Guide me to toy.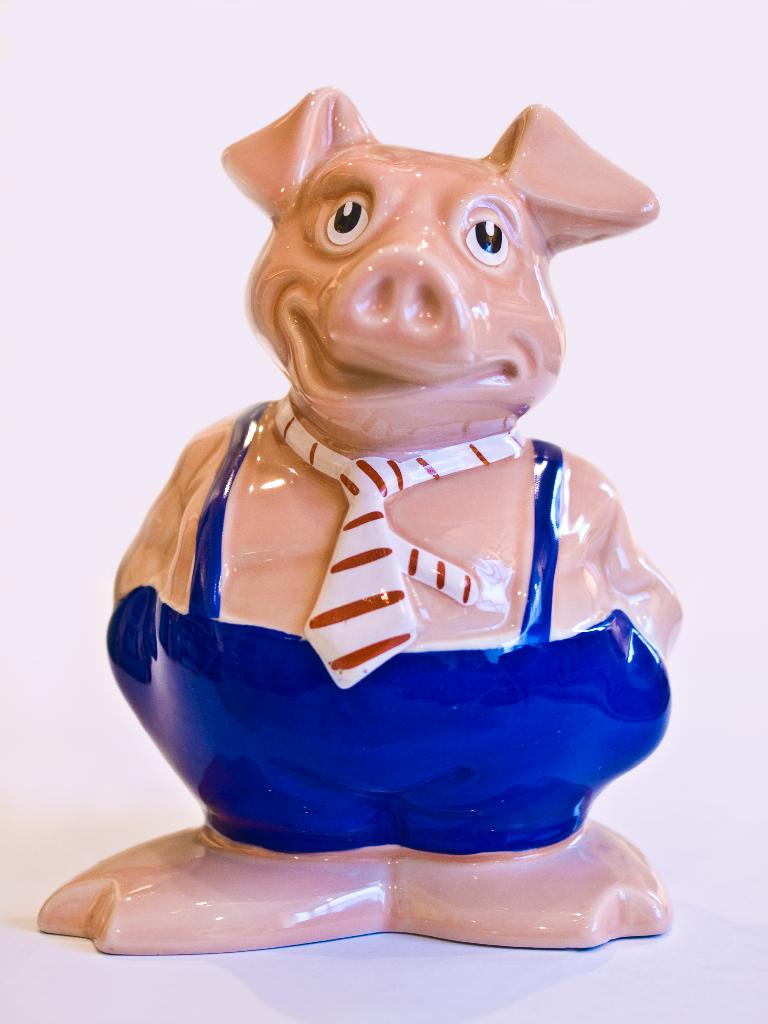
Guidance: bbox=[17, 49, 722, 993].
